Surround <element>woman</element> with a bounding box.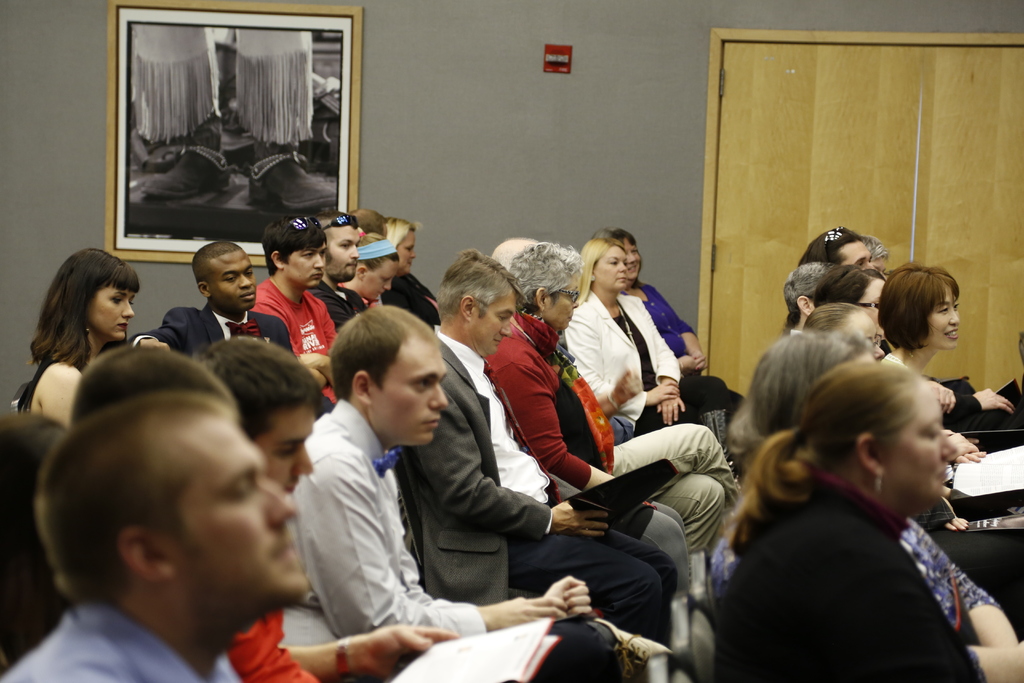
bbox=[874, 258, 961, 366].
